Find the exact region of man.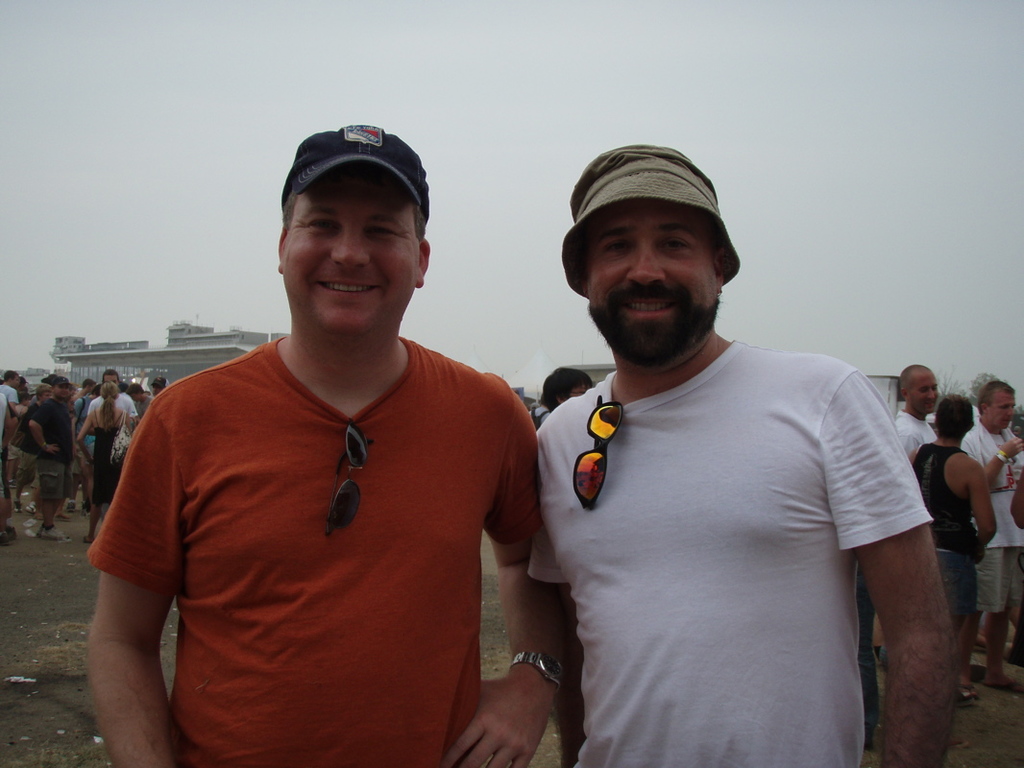
Exact region: 81 101 560 761.
